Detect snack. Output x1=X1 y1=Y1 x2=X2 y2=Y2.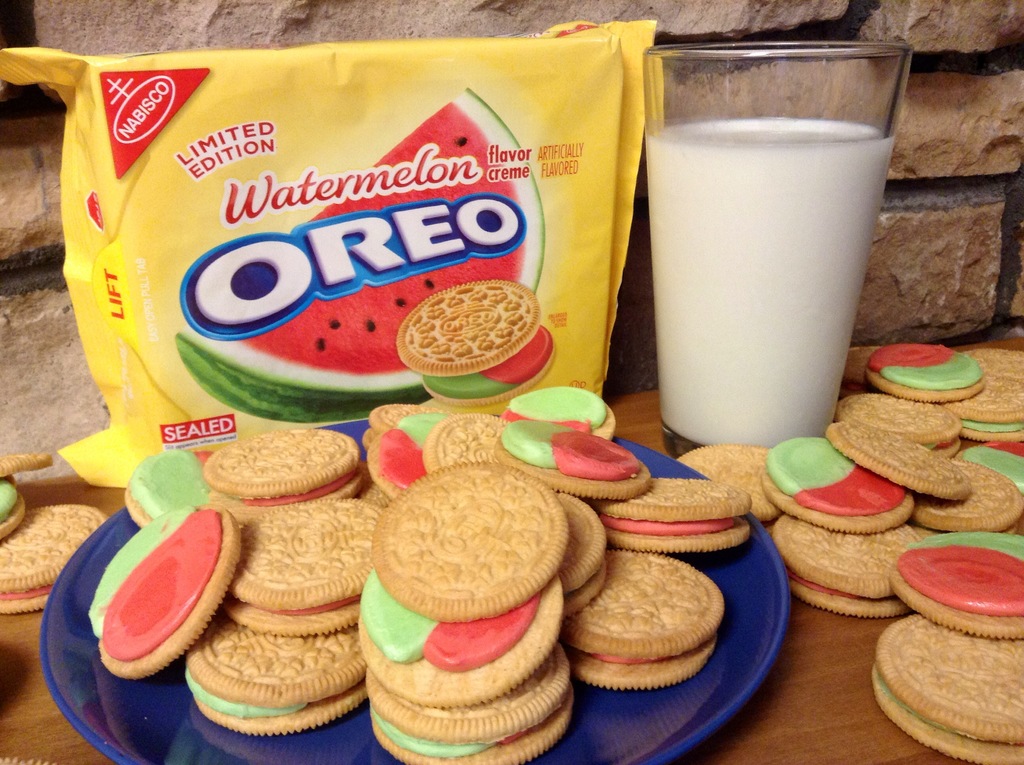
x1=399 y1=282 x2=553 y2=405.
